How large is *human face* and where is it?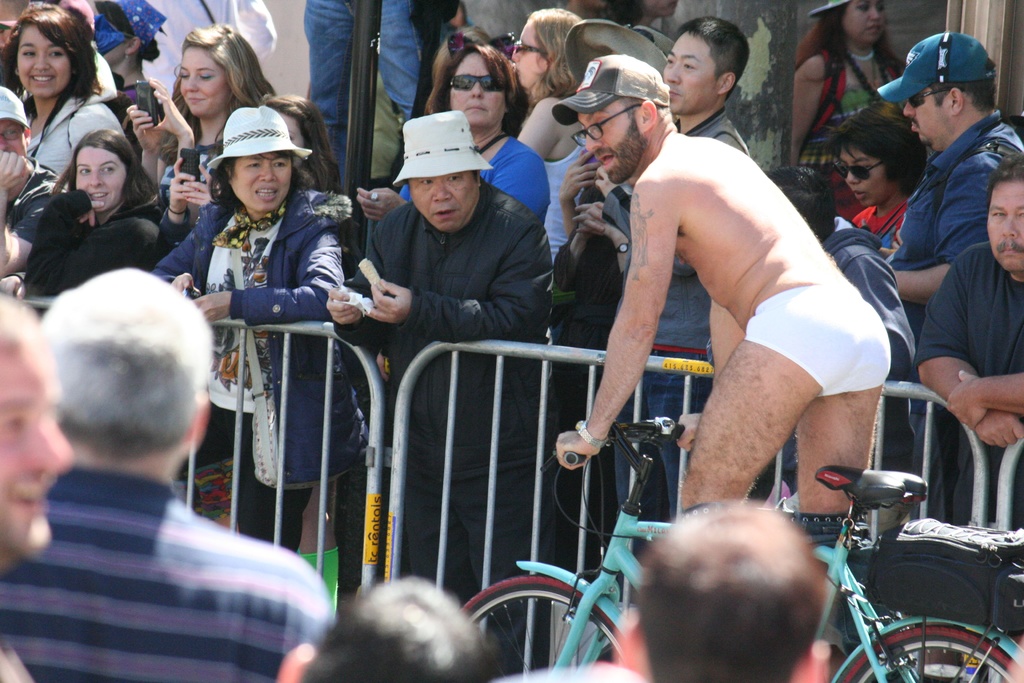
Bounding box: (0,334,73,555).
